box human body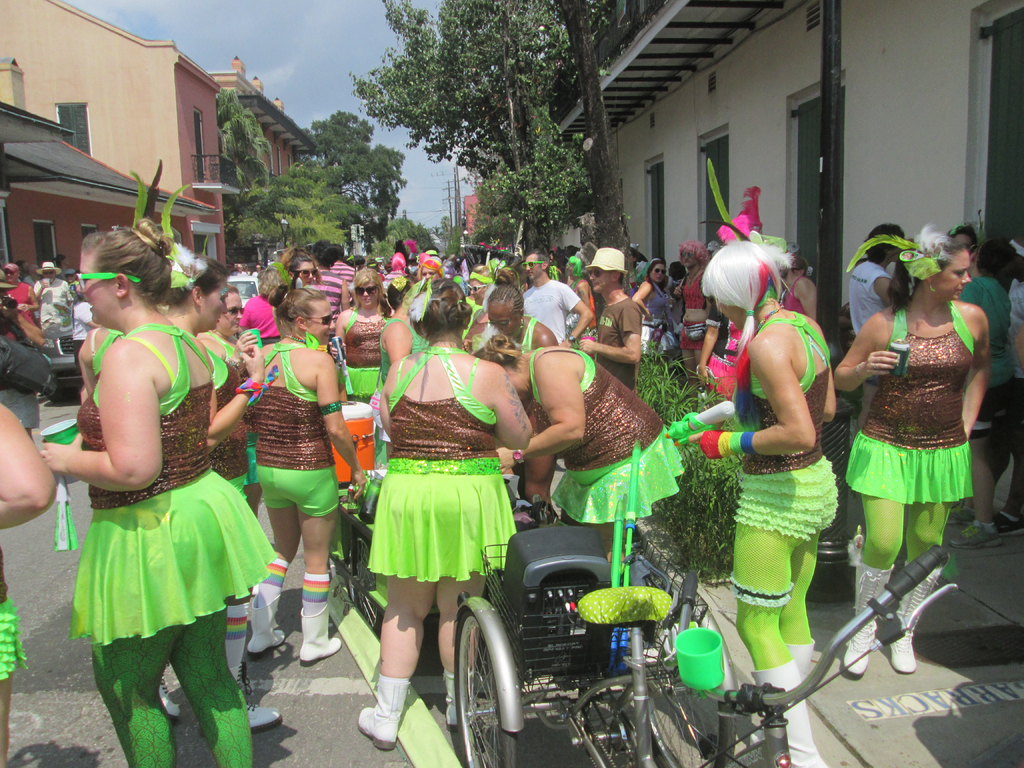
[0, 400, 59, 767]
